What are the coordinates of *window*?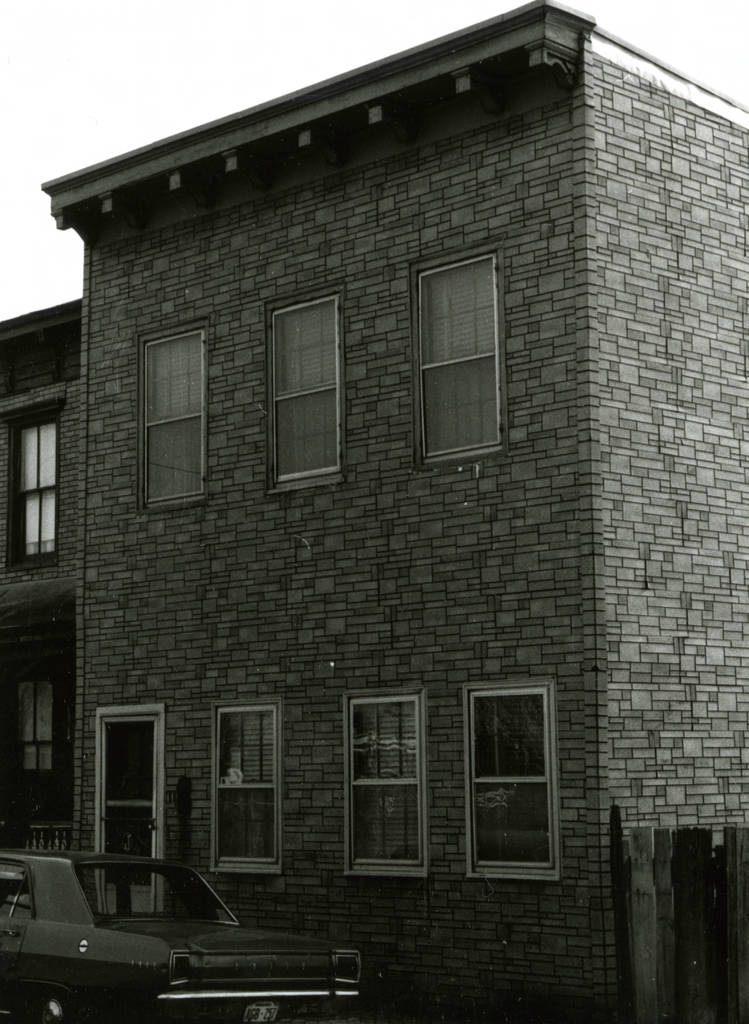
BBox(14, 594, 70, 785).
